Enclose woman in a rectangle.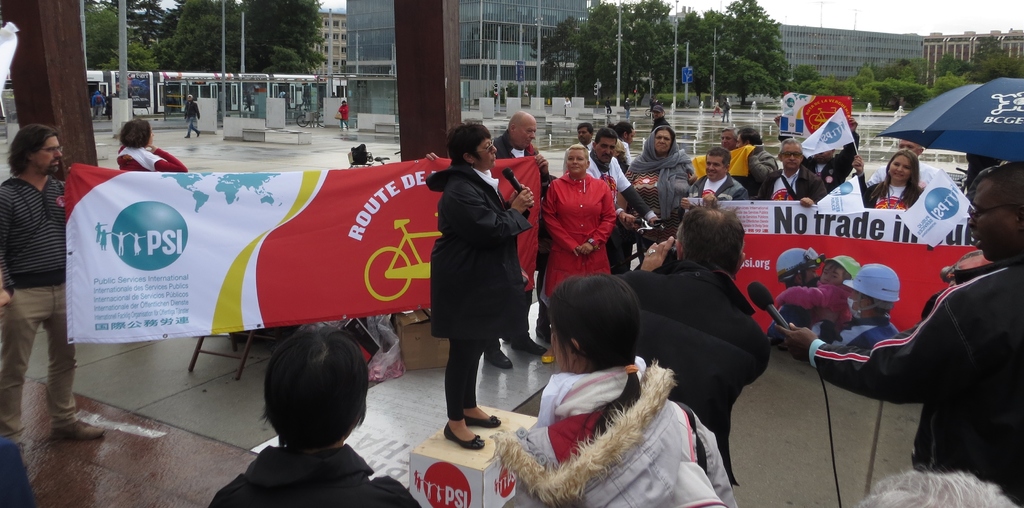
(x1=111, y1=115, x2=196, y2=172).
